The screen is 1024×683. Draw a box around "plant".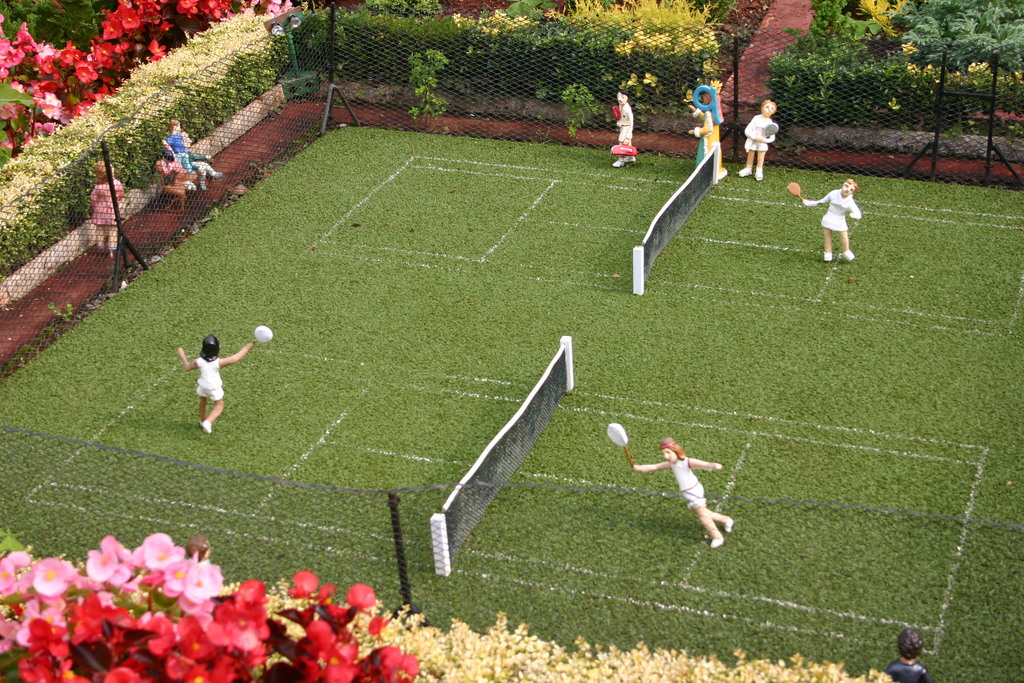
bbox(400, 51, 449, 123).
